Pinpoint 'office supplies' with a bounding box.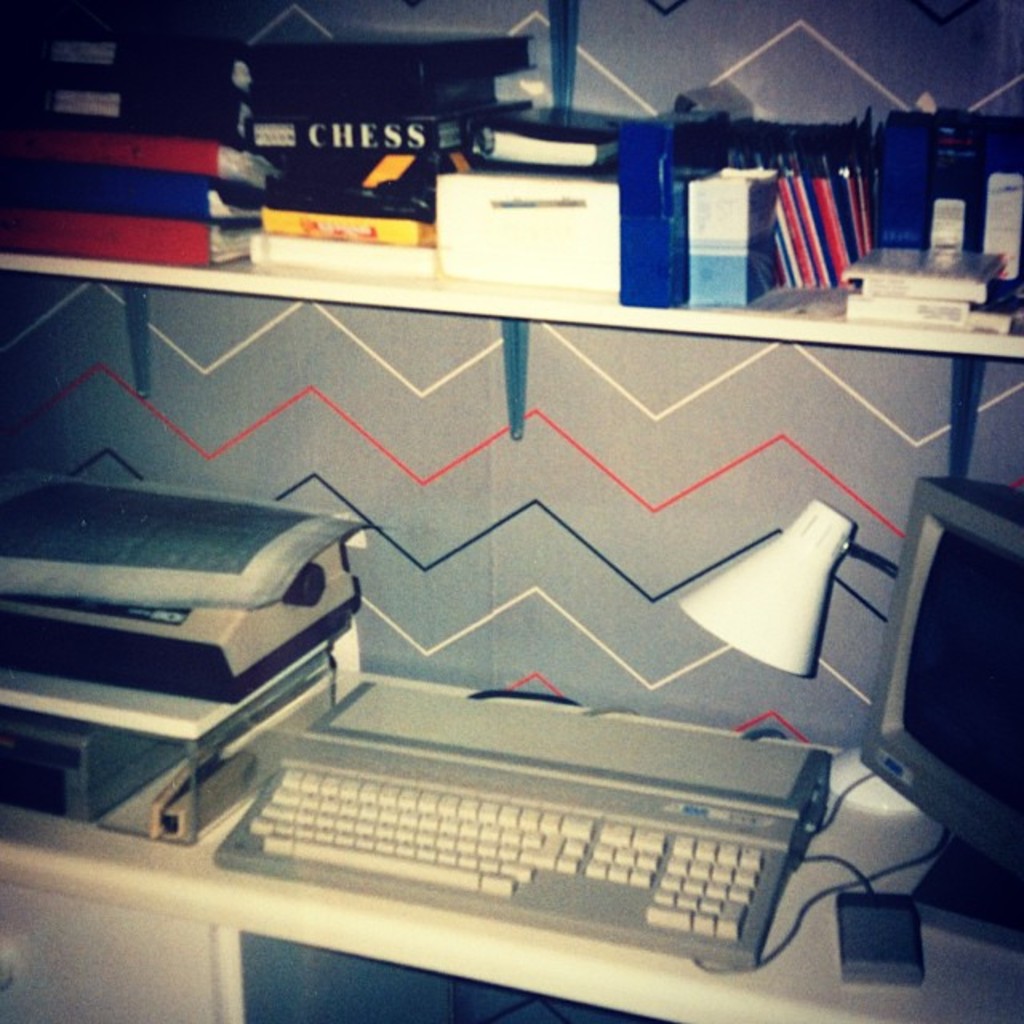
{"x1": 2, "y1": 21, "x2": 238, "y2": 85}.
